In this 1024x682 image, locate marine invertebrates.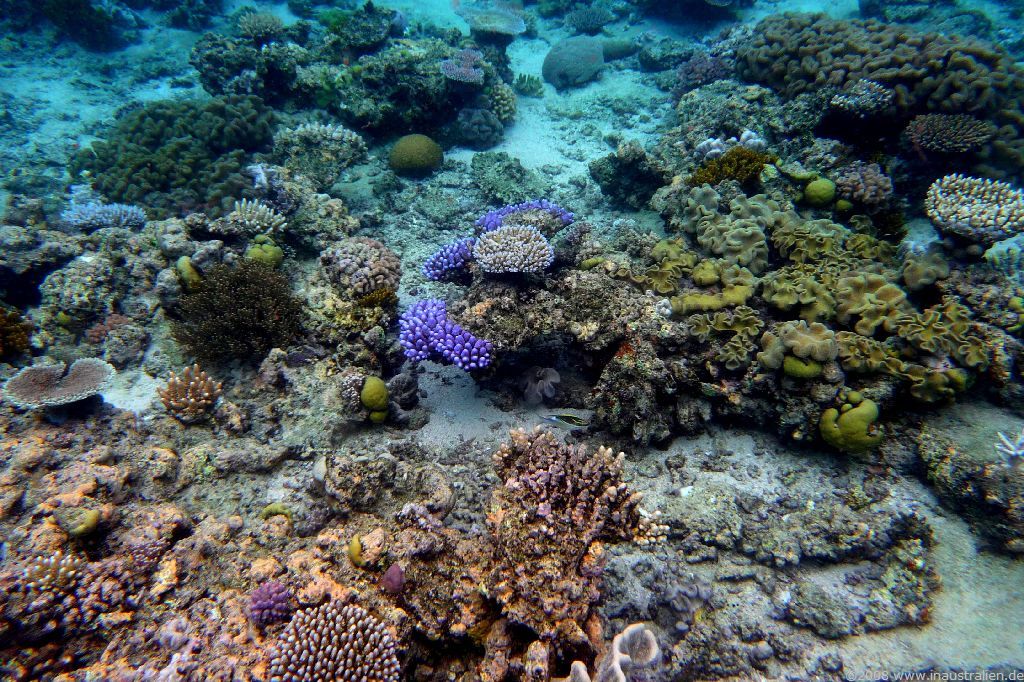
Bounding box: select_region(435, 37, 503, 96).
